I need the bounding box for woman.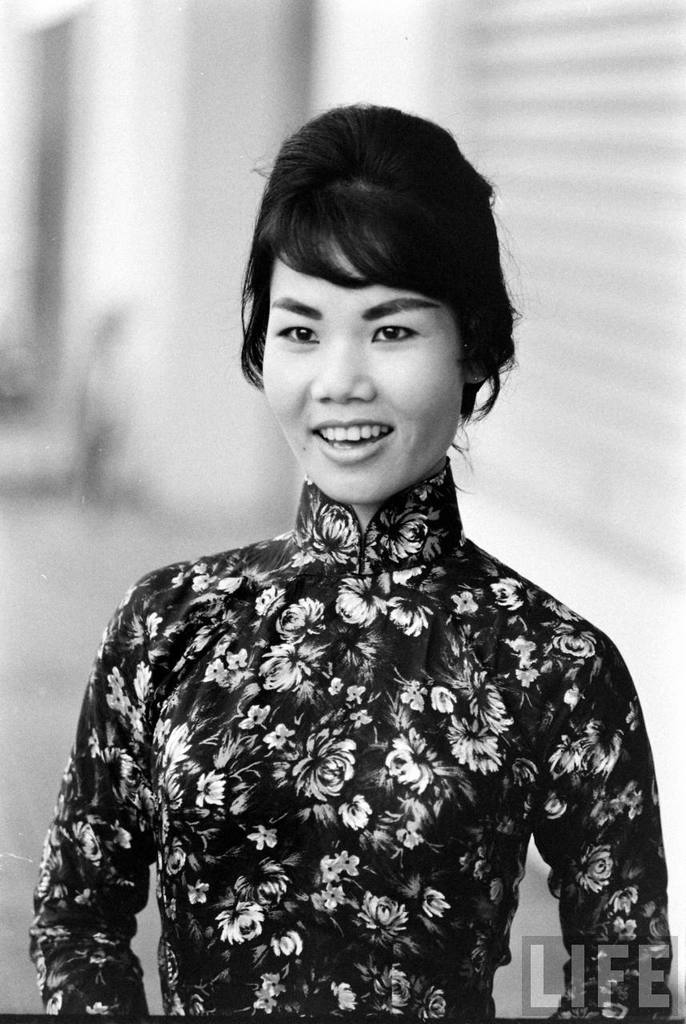
Here it is: [left=38, top=98, right=622, bottom=1023].
